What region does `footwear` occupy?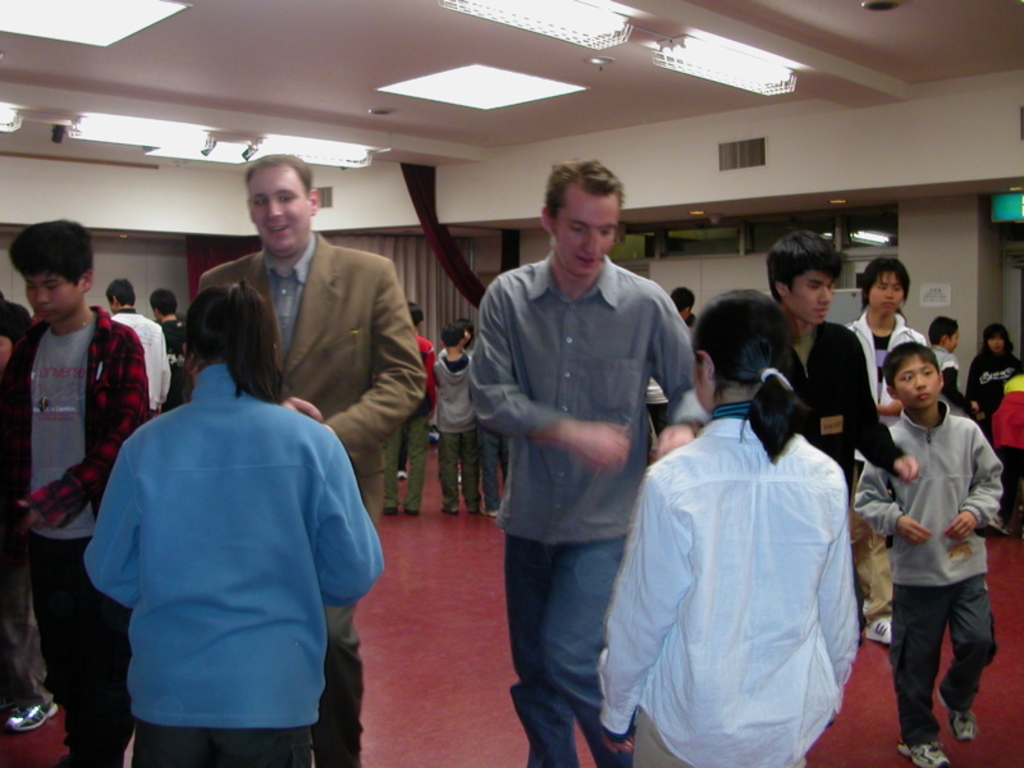
box=[865, 613, 888, 645].
